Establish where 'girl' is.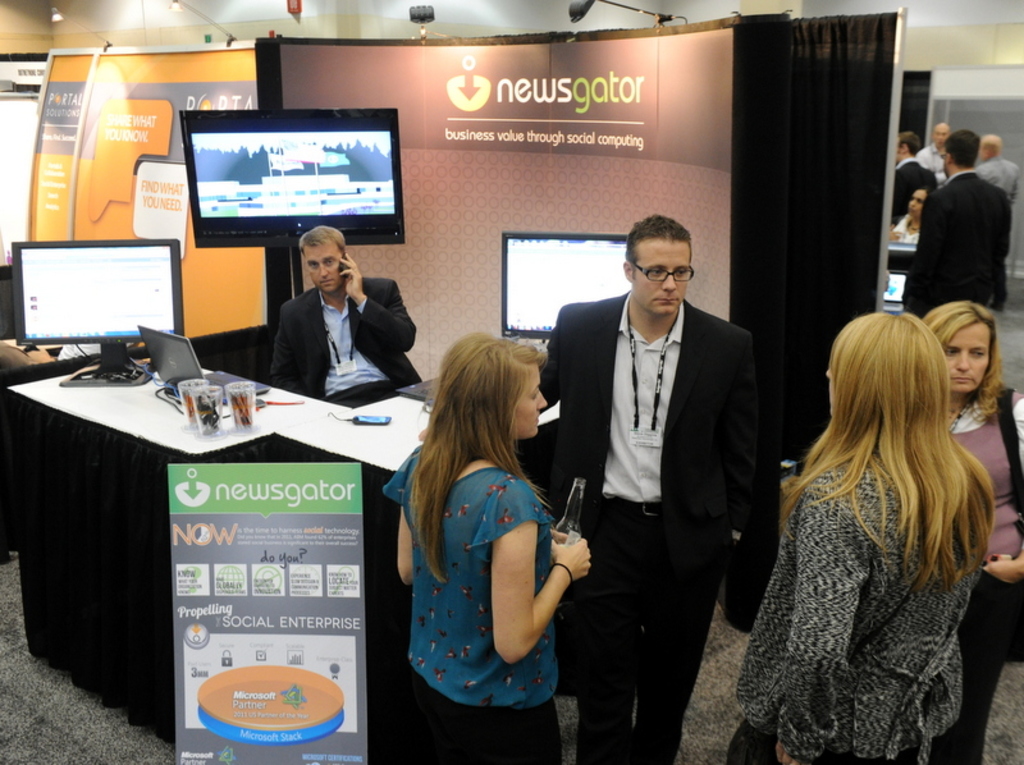
Established at 384/329/612/764.
